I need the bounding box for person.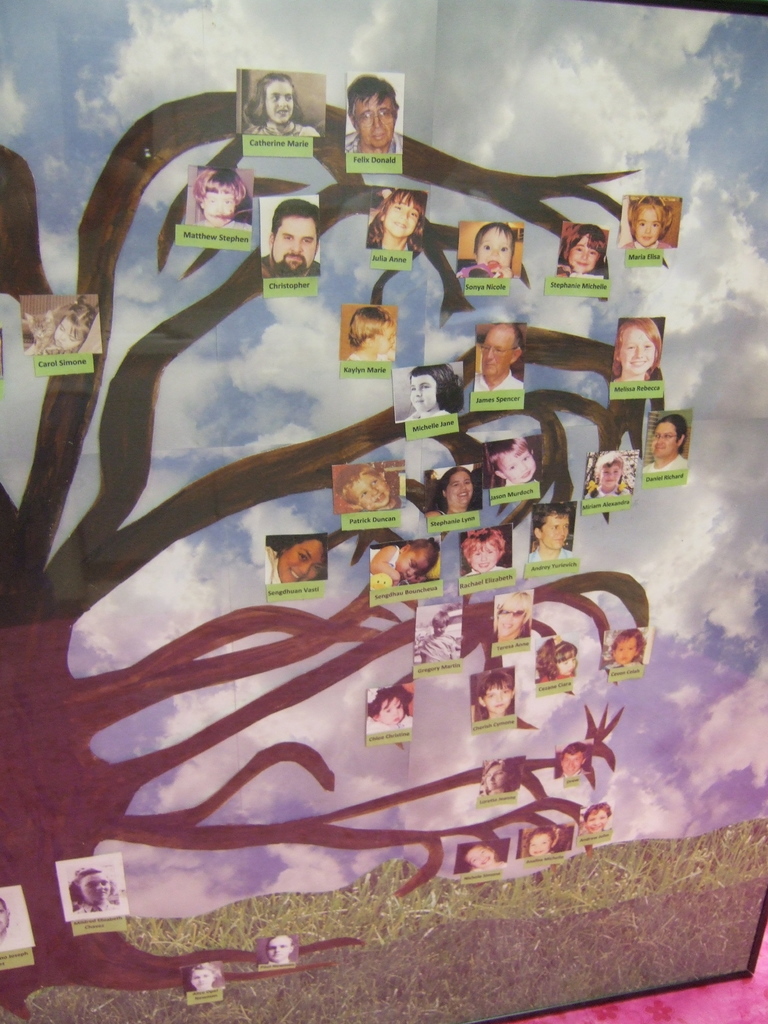
Here it is: 580, 803, 614, 835.
